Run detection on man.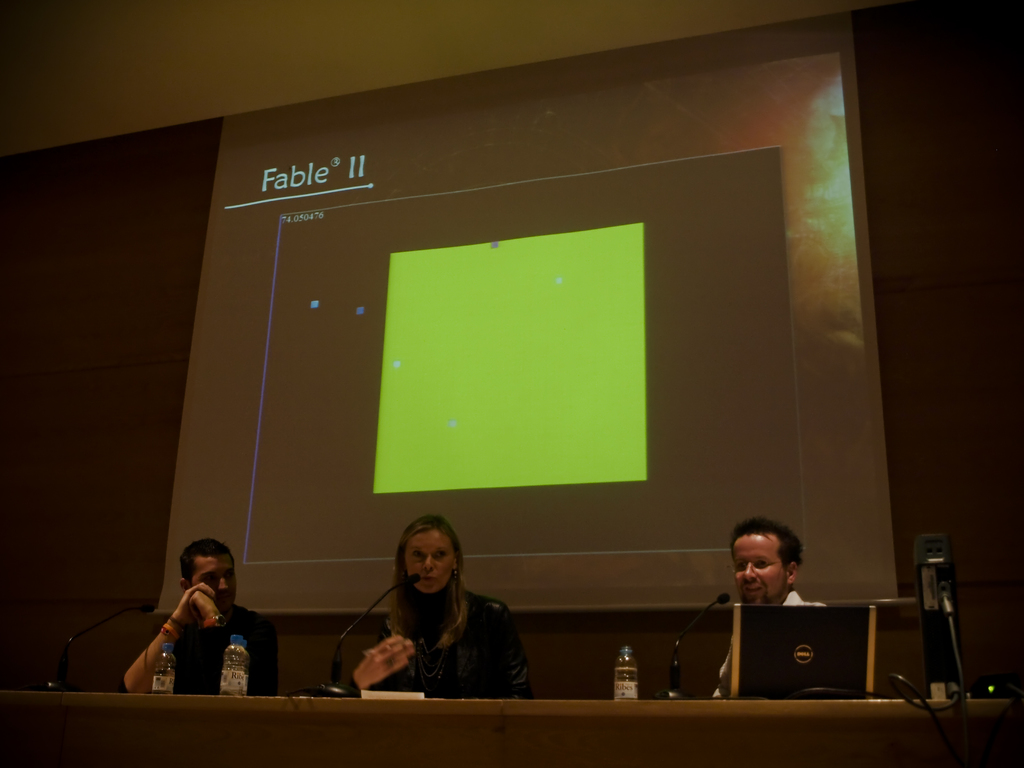
Result: 716:520:827:704.
